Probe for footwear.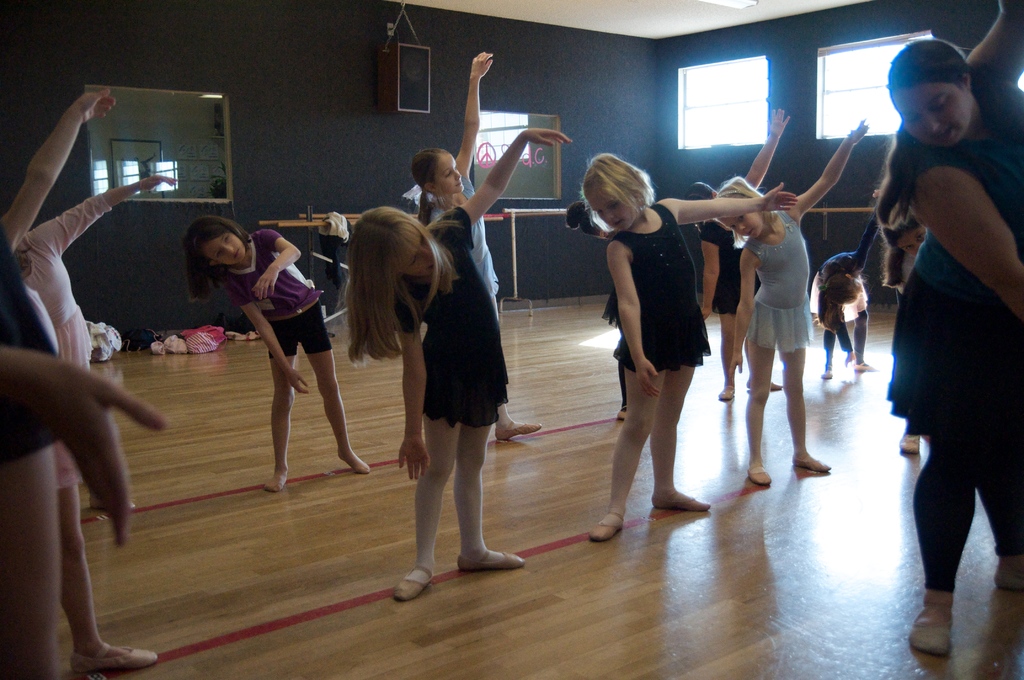
Probe result: x1=394, y1=562, x2=435, y2=608.
